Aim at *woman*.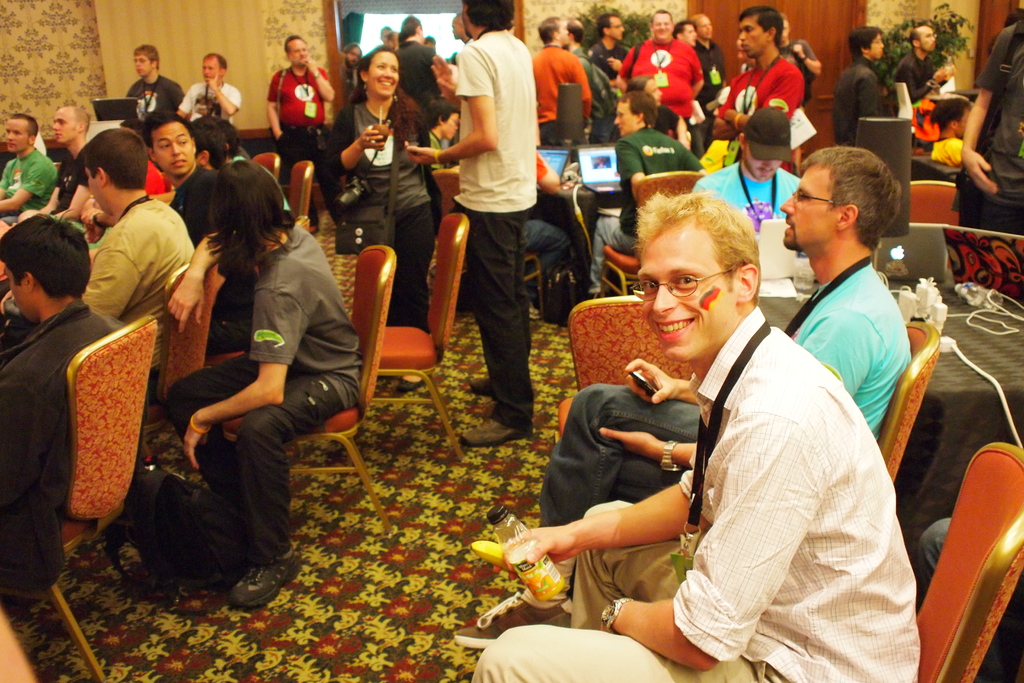
Aimed at box=[310, 40, 456, 390].
